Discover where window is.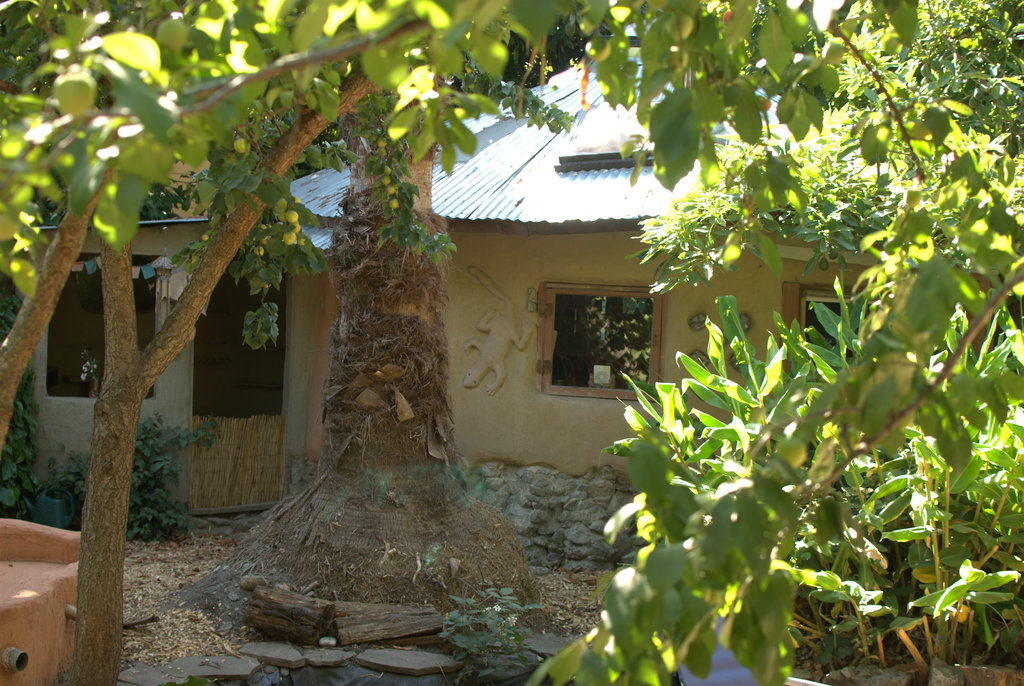
Discovered at pyautogui.locateOnScreen(545, 281, 652, 397).
